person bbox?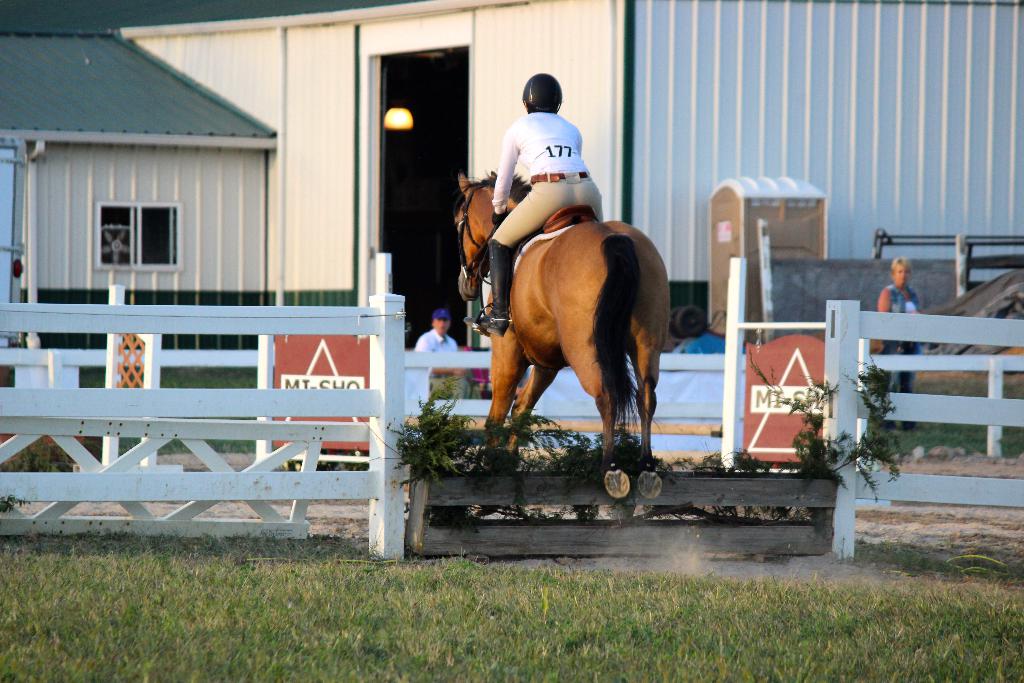
x1=874, y1=252, x2=924, y2=428
